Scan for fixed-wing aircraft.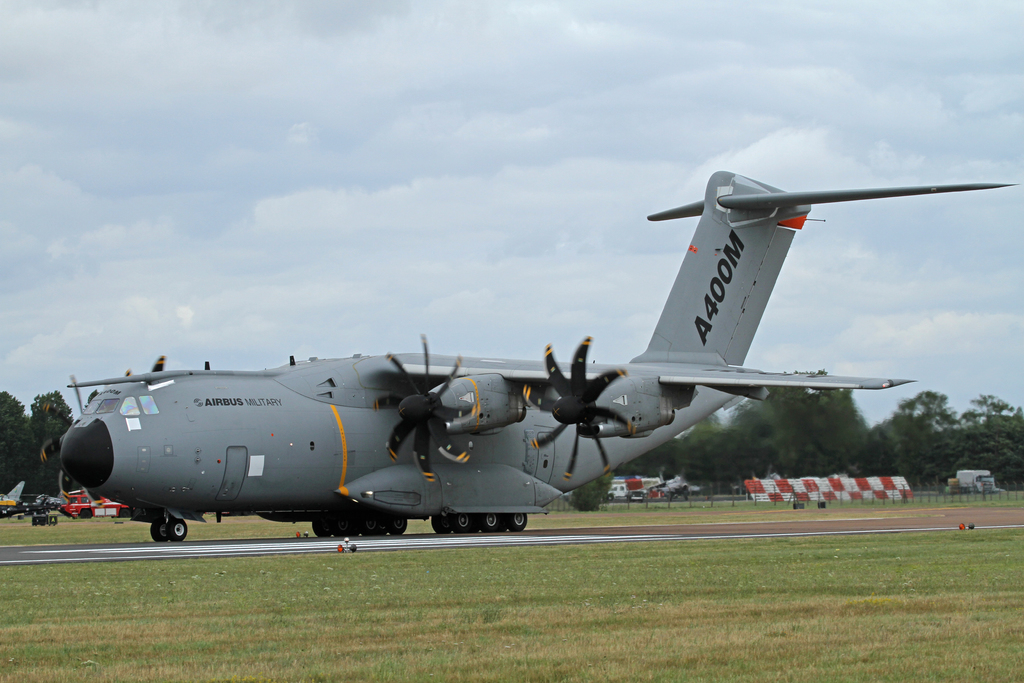
Scan result: bbox=[43, 170, 1012, 536].
